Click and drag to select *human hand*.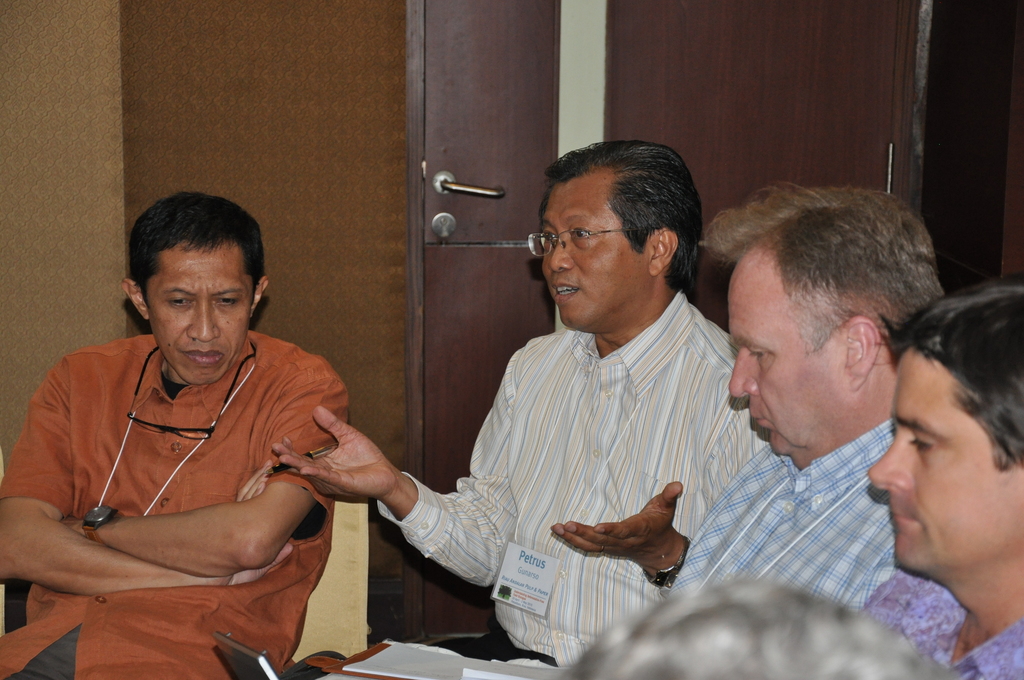
Selection: (x1=271, y1=409, x2=403, y2=504).
